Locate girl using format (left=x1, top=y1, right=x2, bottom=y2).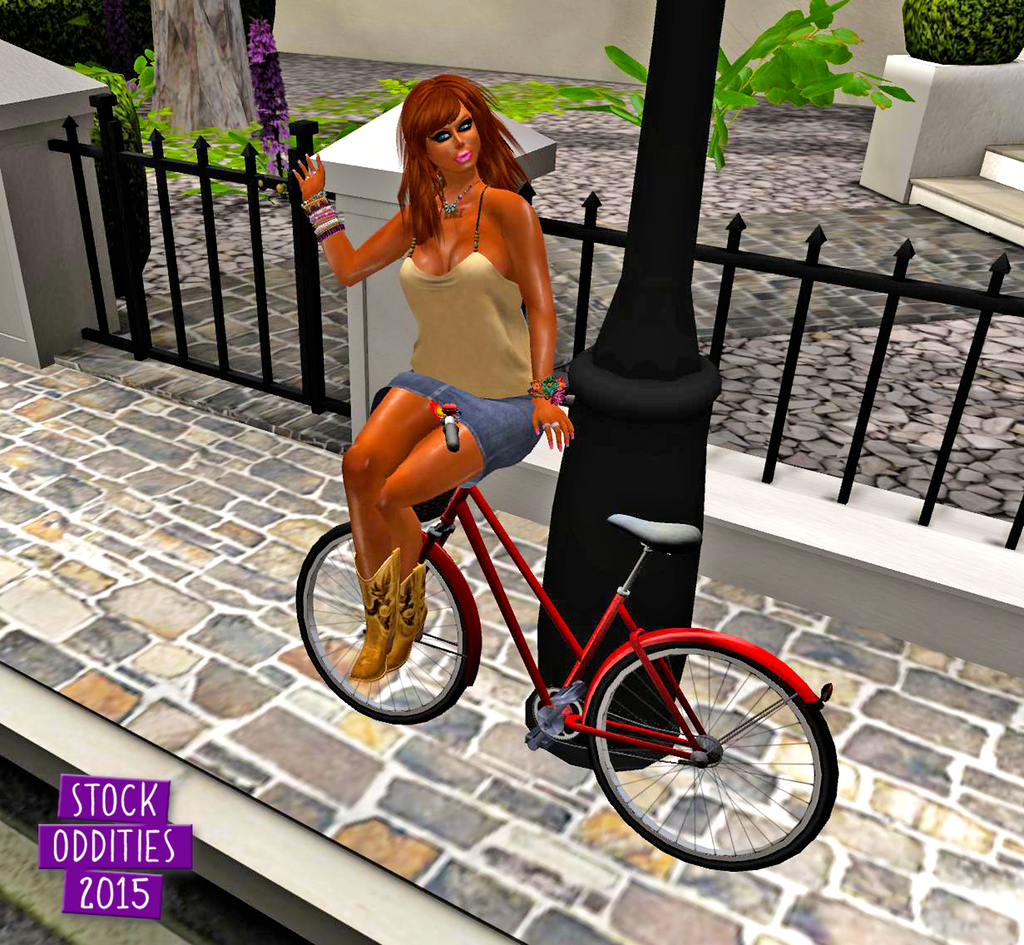
(left=288, top=69, right=578, bottom=686).
